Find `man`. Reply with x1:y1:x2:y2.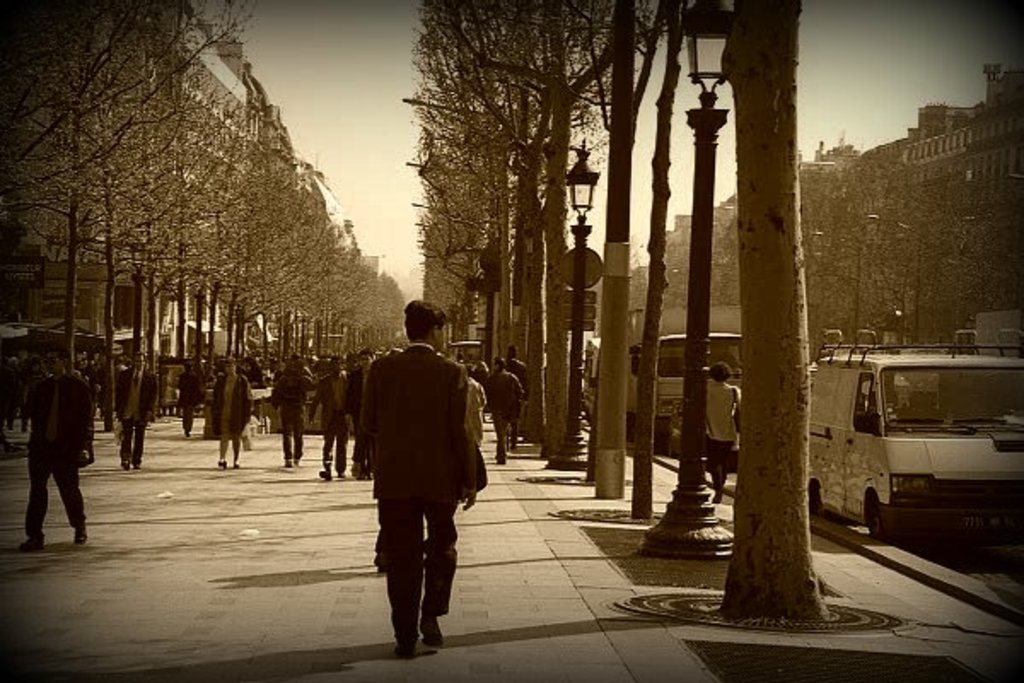
20:347:94:557.
